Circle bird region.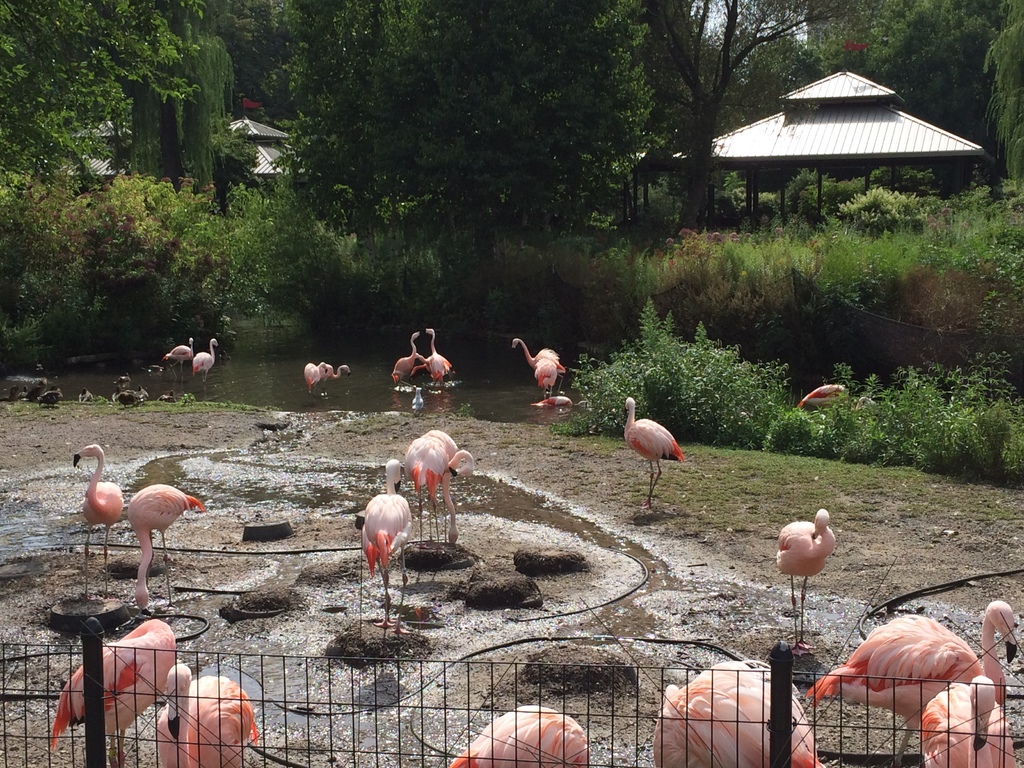
Region: [52,610,180,767].
